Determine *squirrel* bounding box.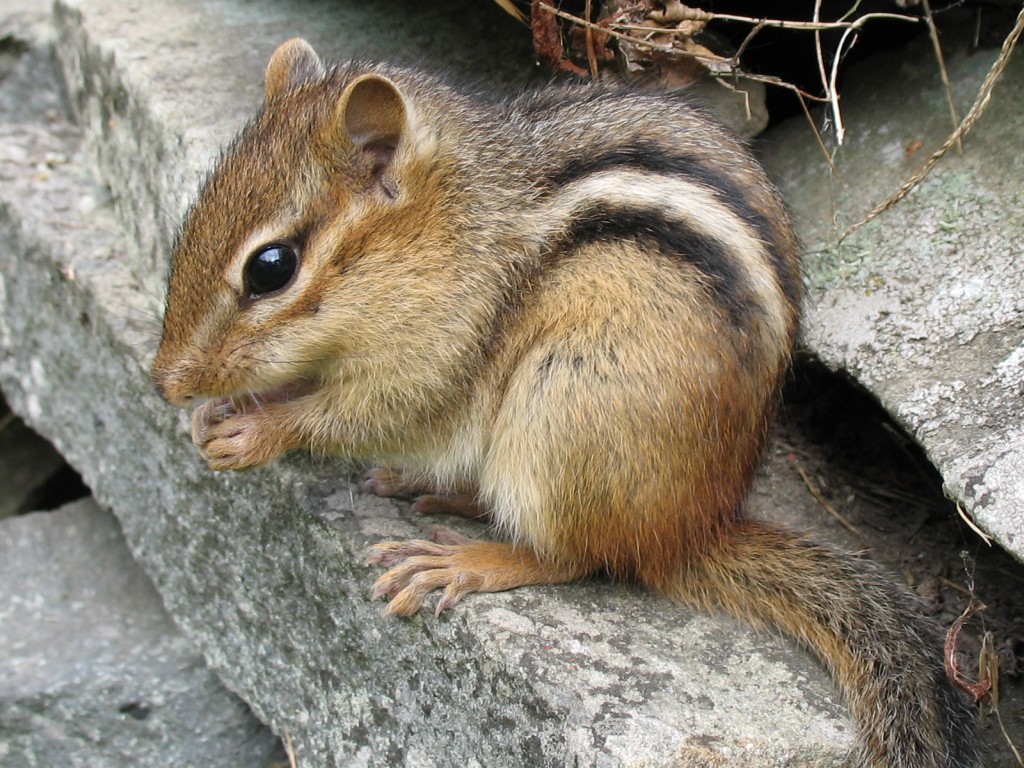
Determined: BBox(120, 35, 979, 766).
